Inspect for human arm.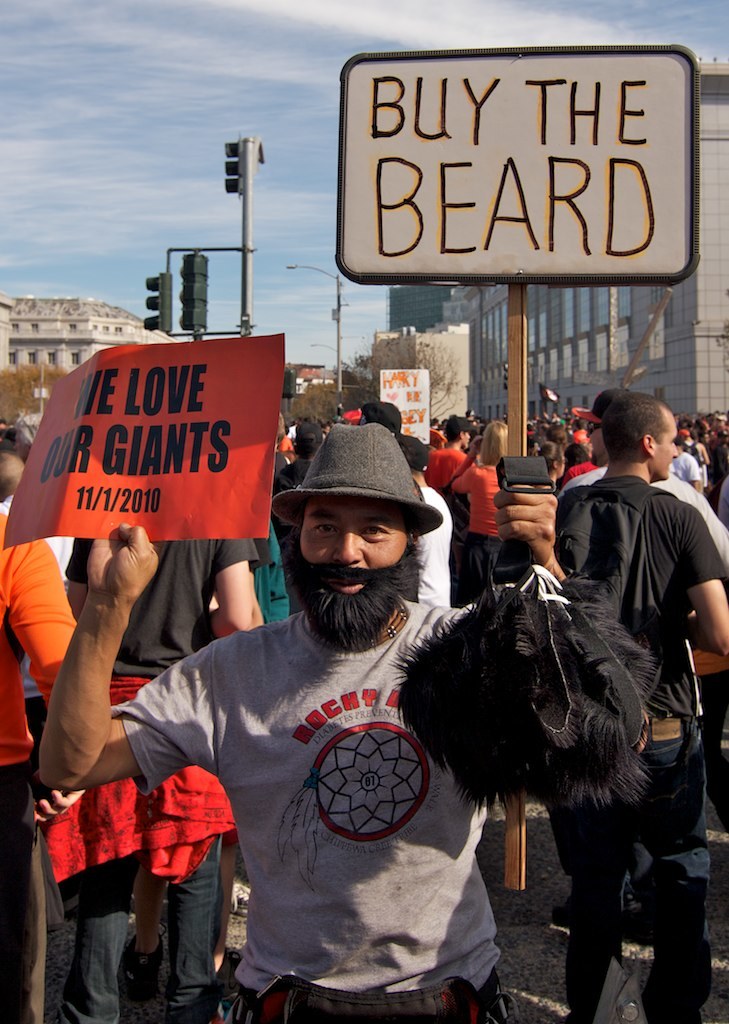
Inspection: bbox=[58, 519, 202, 795].
